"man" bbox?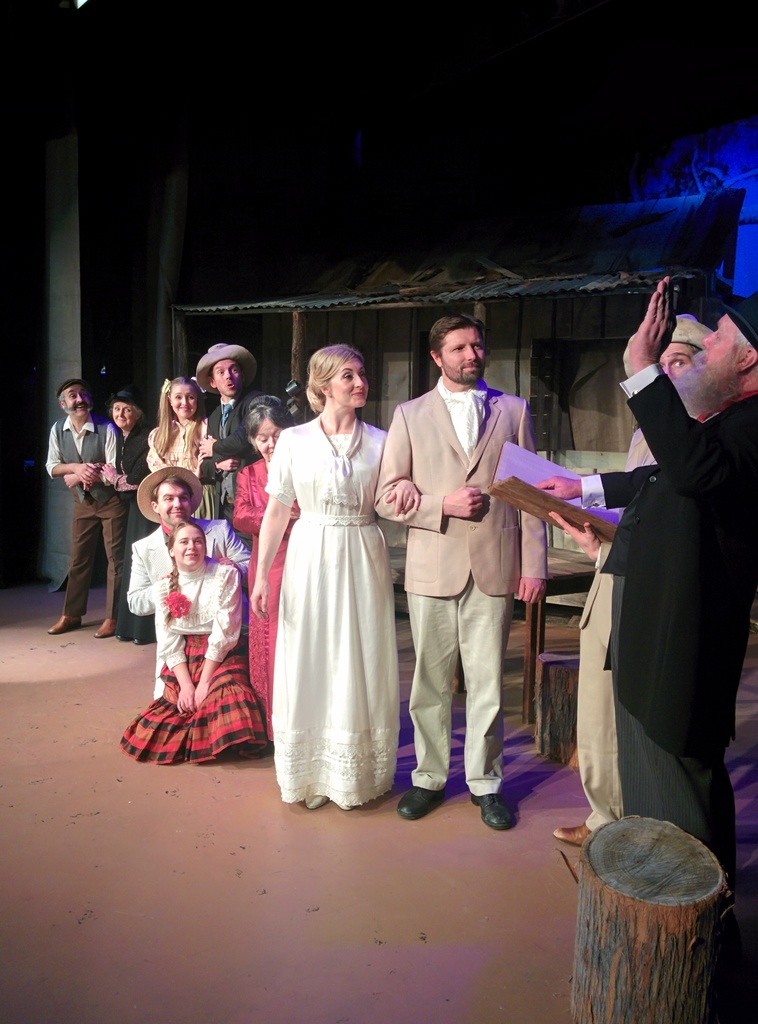
[x1=42, y1=376, x2=116, y2=639]
